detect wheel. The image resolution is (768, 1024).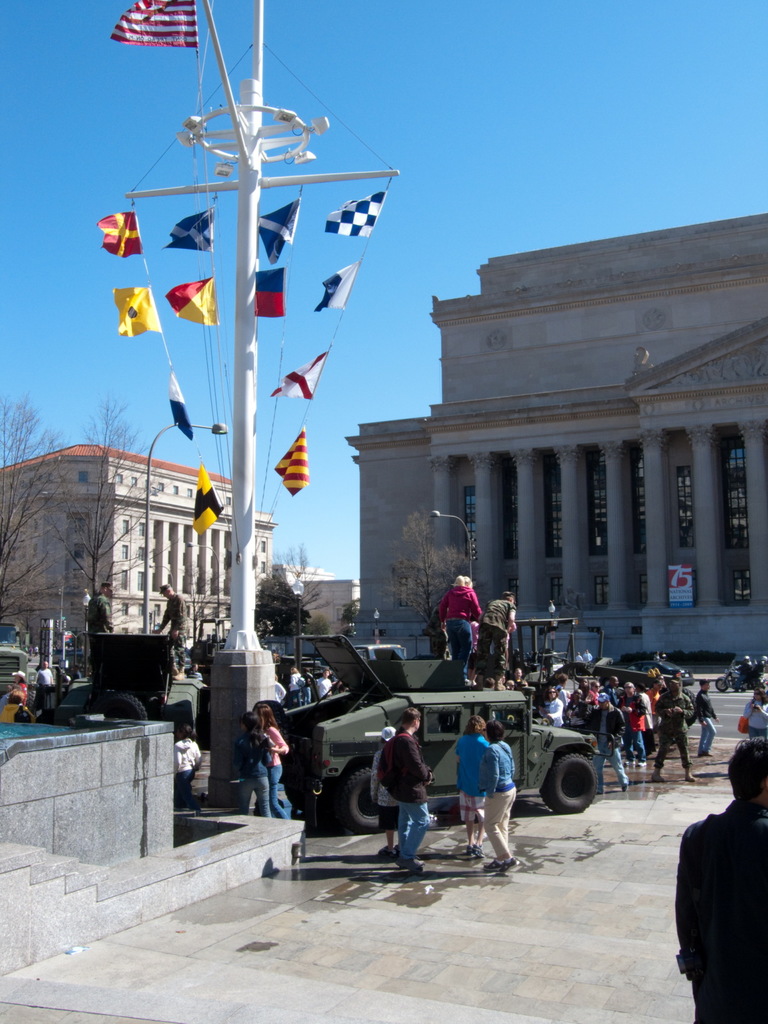
[left=541, top=753, right=603, bottom=817].
